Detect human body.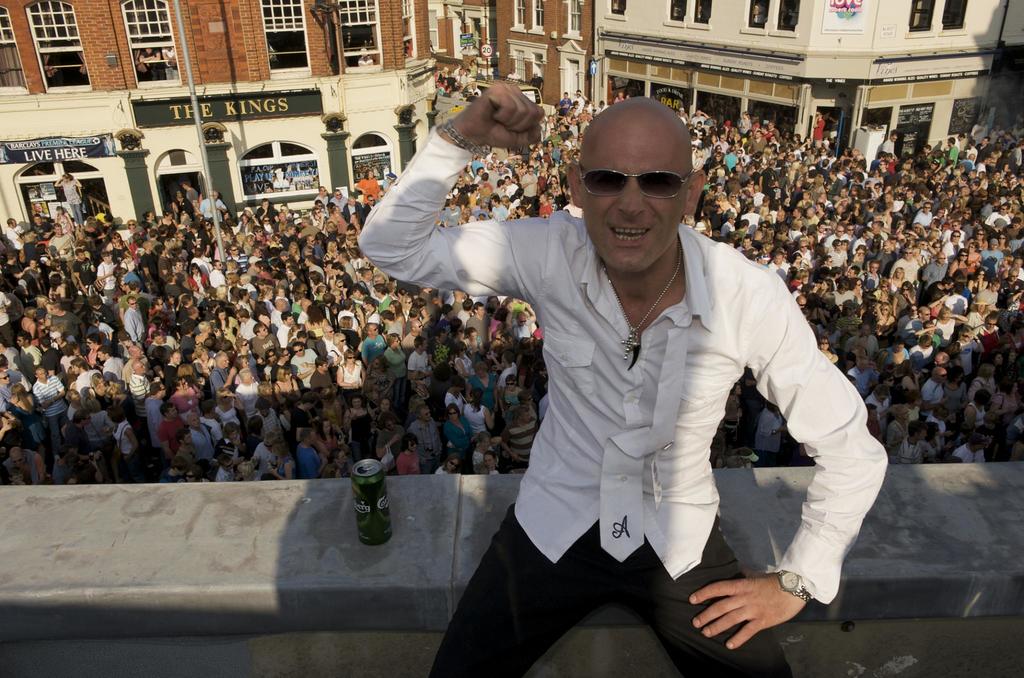
Detected at region(854, 214, 863, 235).
